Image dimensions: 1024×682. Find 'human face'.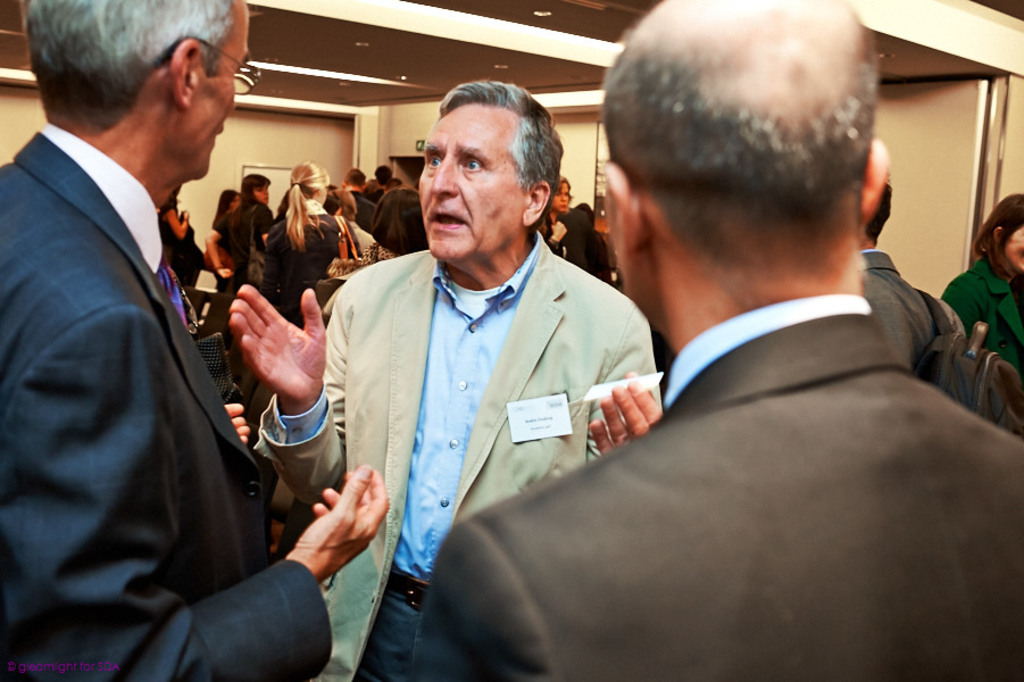
[x1=1006, y1=226, x2=1023, y2=267].
